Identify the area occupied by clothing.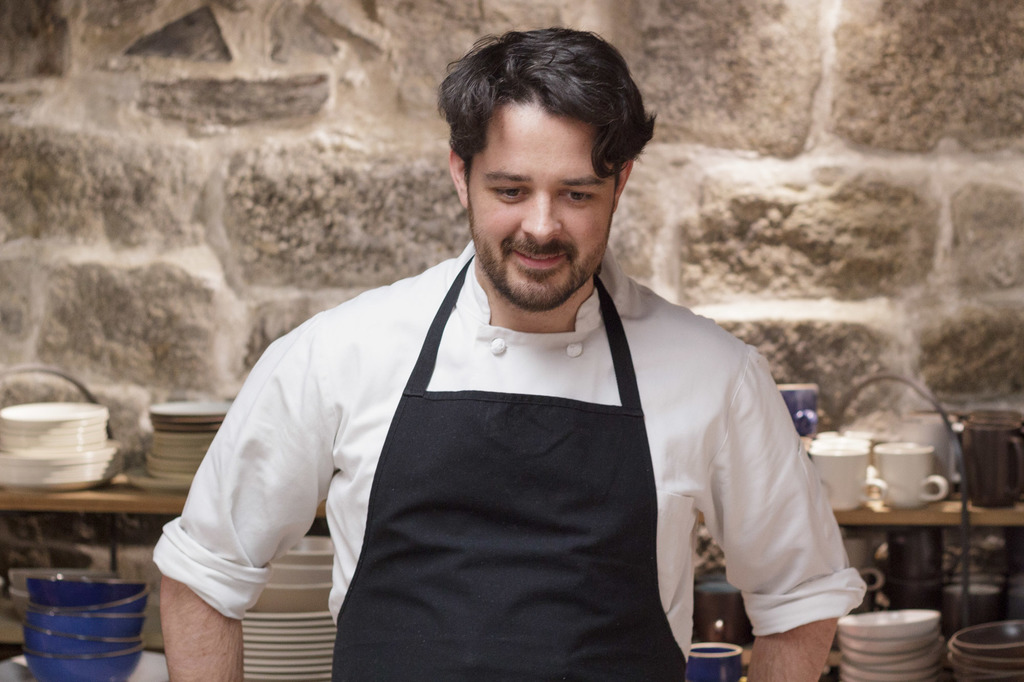
Area: region(152, 234, 868, 681).
